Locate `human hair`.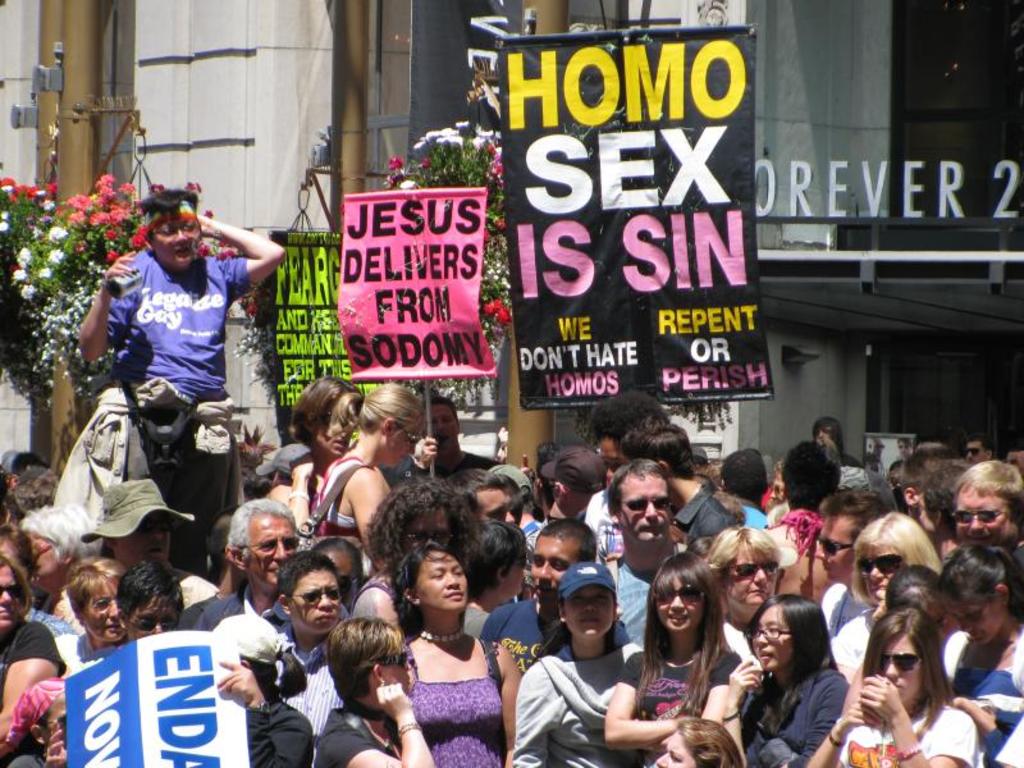
Bounding box: detection(0, 548, 32, 618).
